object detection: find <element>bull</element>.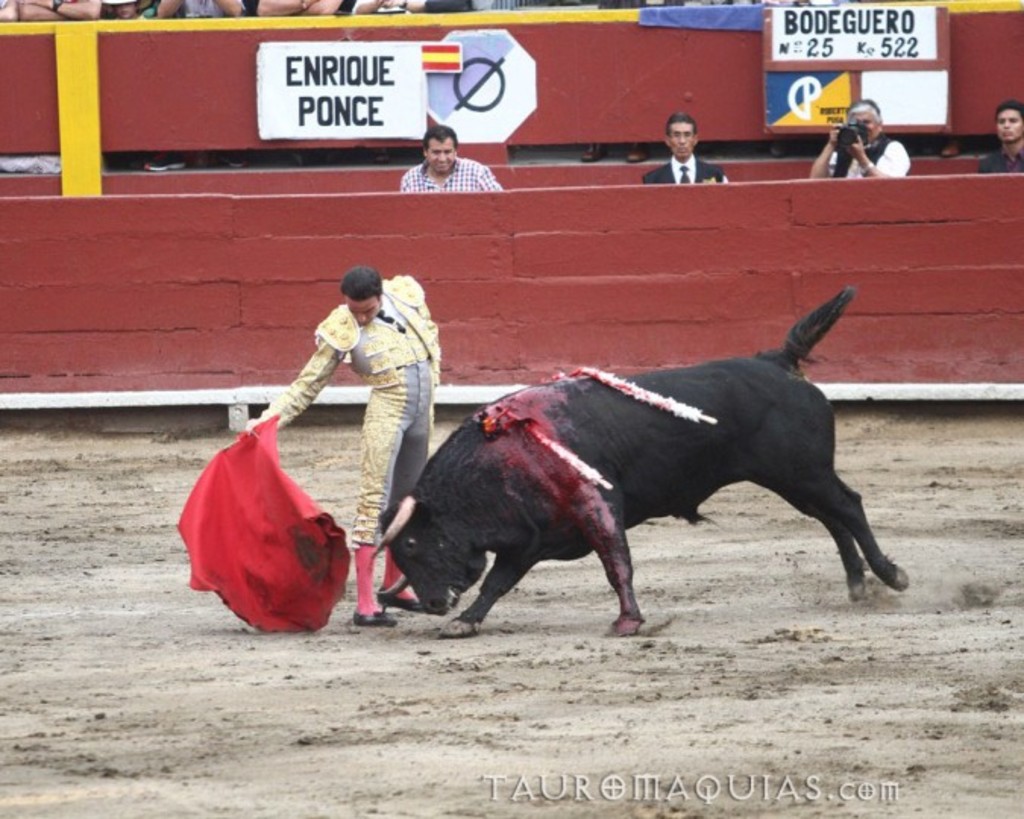
x1=369, y1=285, x2=909, y2=637.
